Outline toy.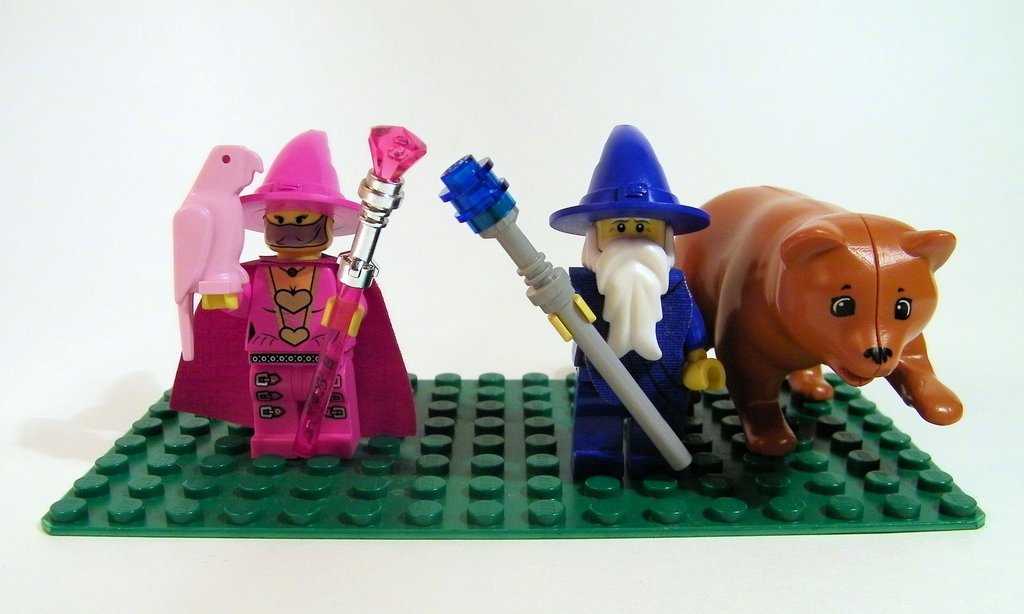
Outline: 145 134 427 475.
